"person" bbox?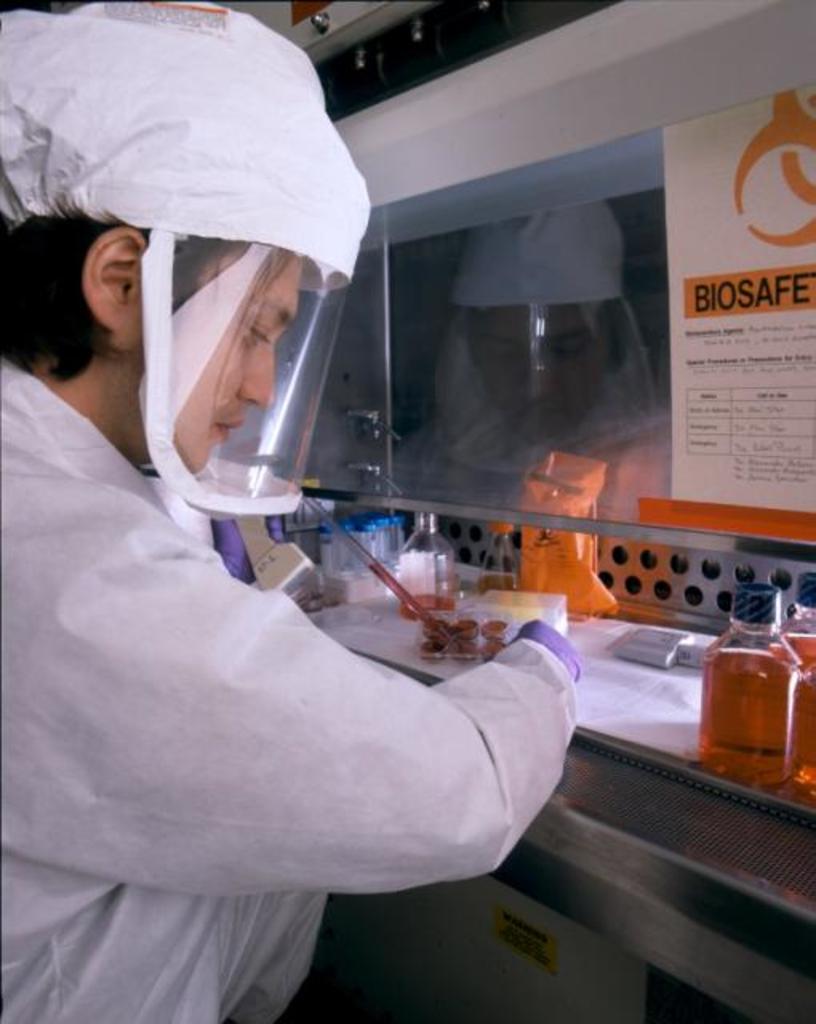
<region>0, 2, 581, 1022</region>
